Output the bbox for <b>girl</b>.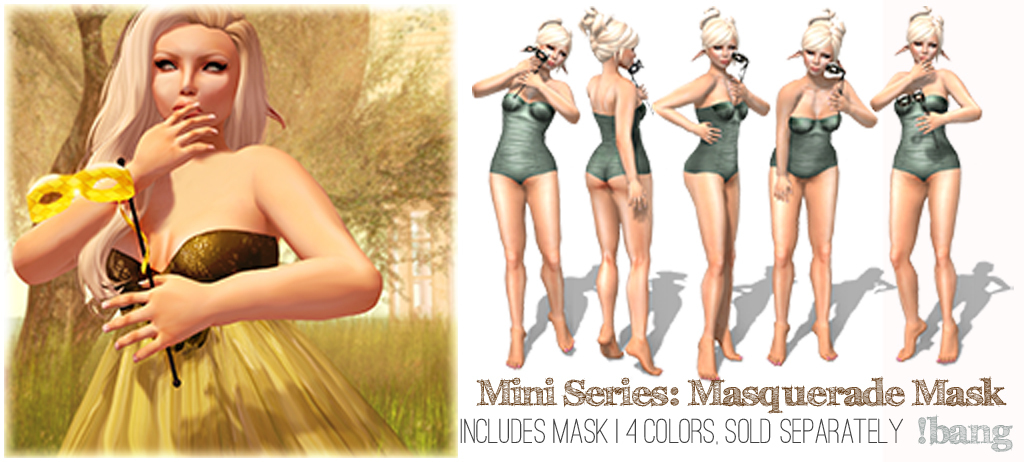
[left=11, top=0, right=410, bottom=461].
